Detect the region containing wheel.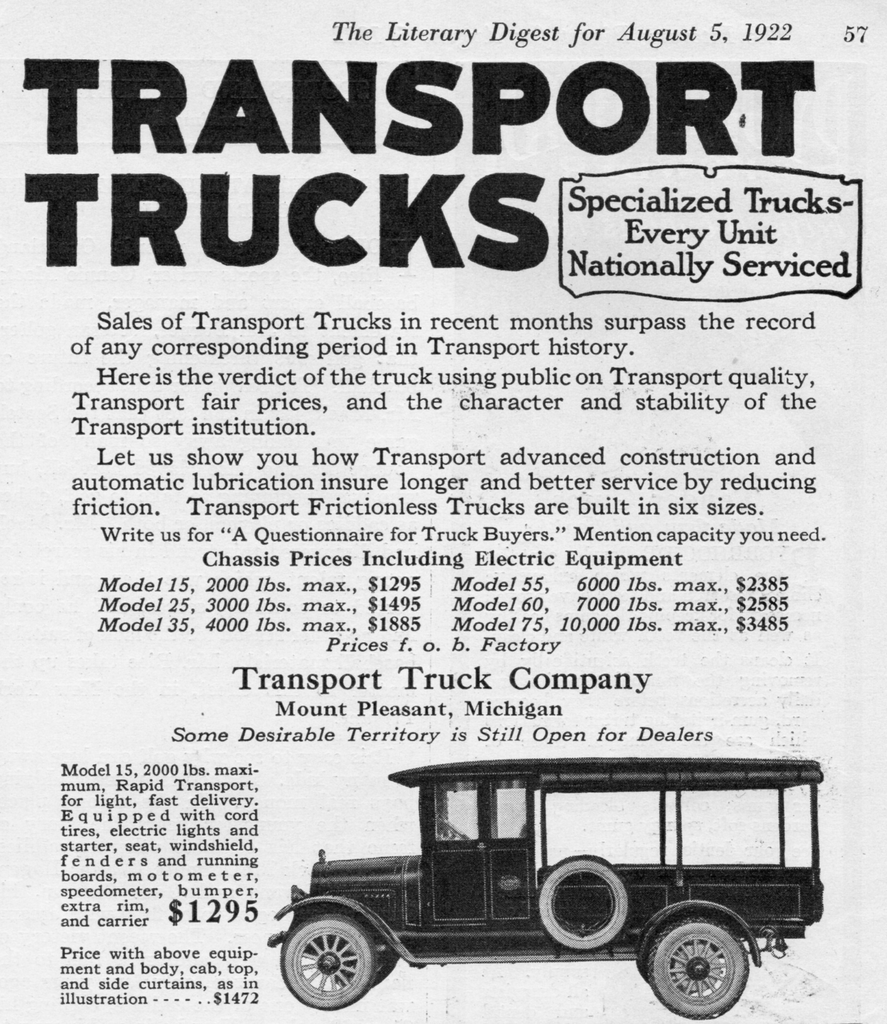
(x1=531, y1=852, x2=628, y2=957).
